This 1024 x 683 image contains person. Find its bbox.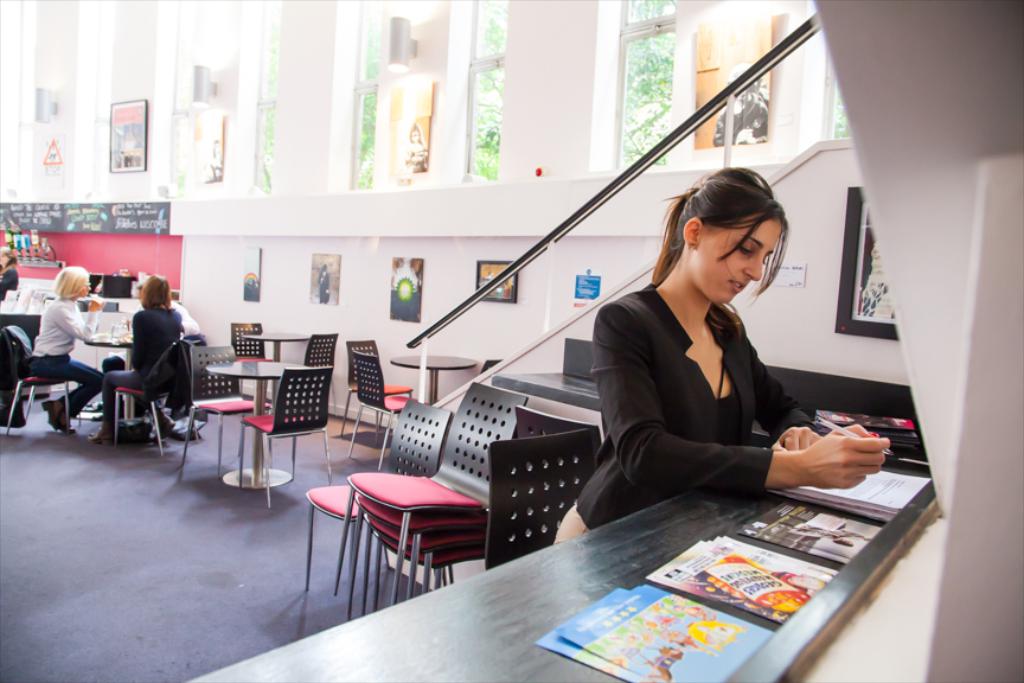
<bbox>34, 261, 104, 435</bbox>.
